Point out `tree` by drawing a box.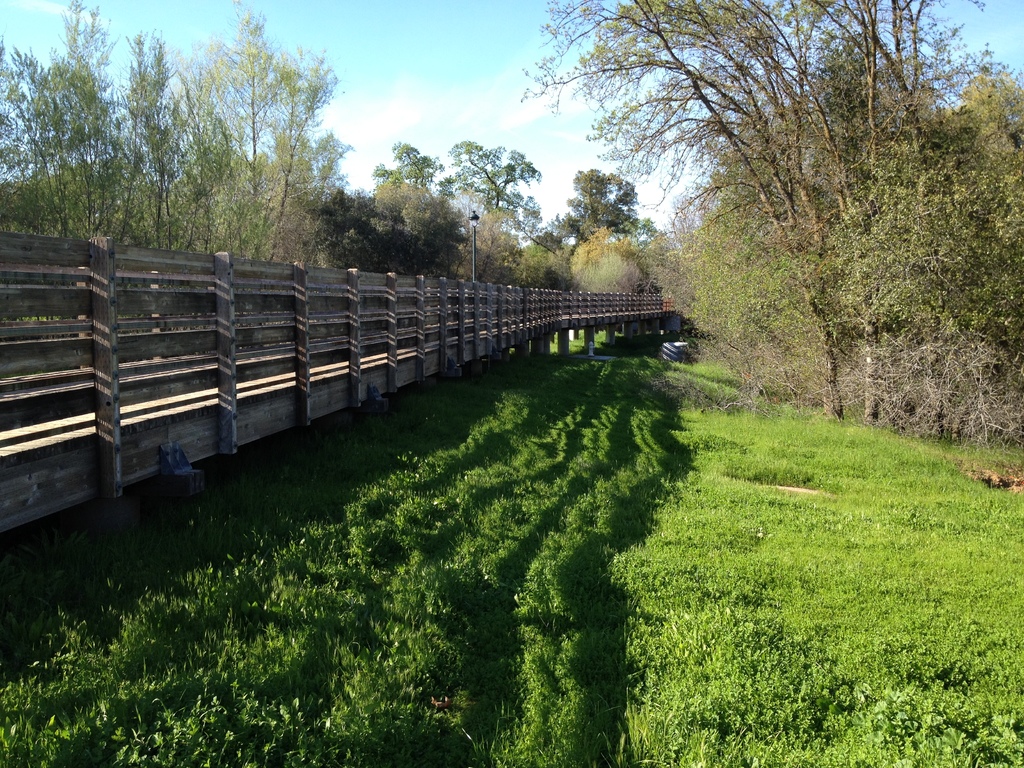
bbox(305, 177, 461, 279).
